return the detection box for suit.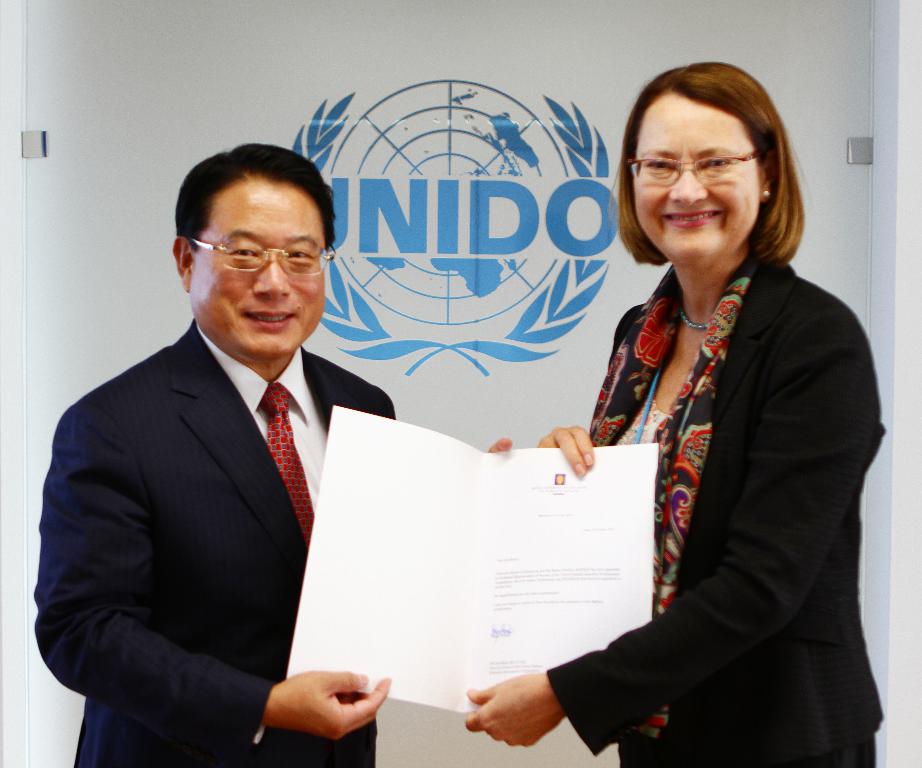
left=533, top=248, right=889, bottom=767.
